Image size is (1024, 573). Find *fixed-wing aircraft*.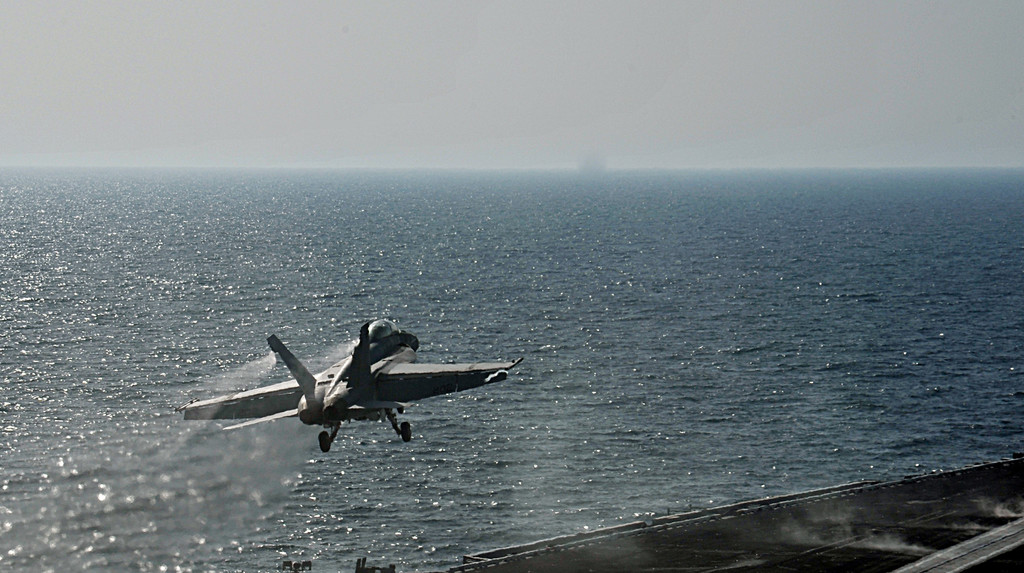
179, 317, 520, 454.
